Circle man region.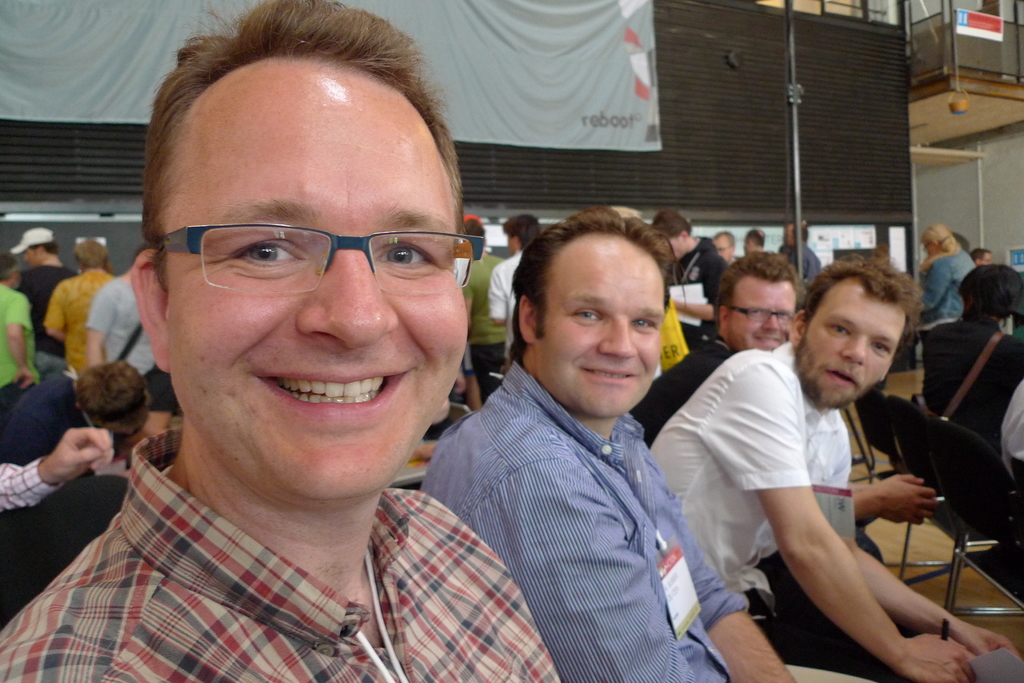
Region: {"x1": 921, "y1": 262, "x2": 1023, "y2": 460}.
